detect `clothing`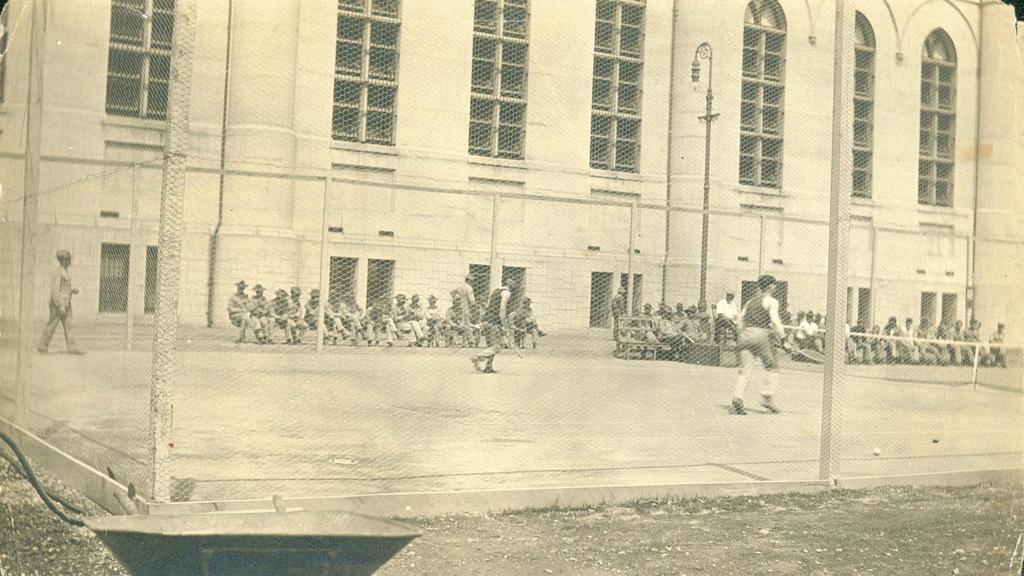
[361,312,383,338]
